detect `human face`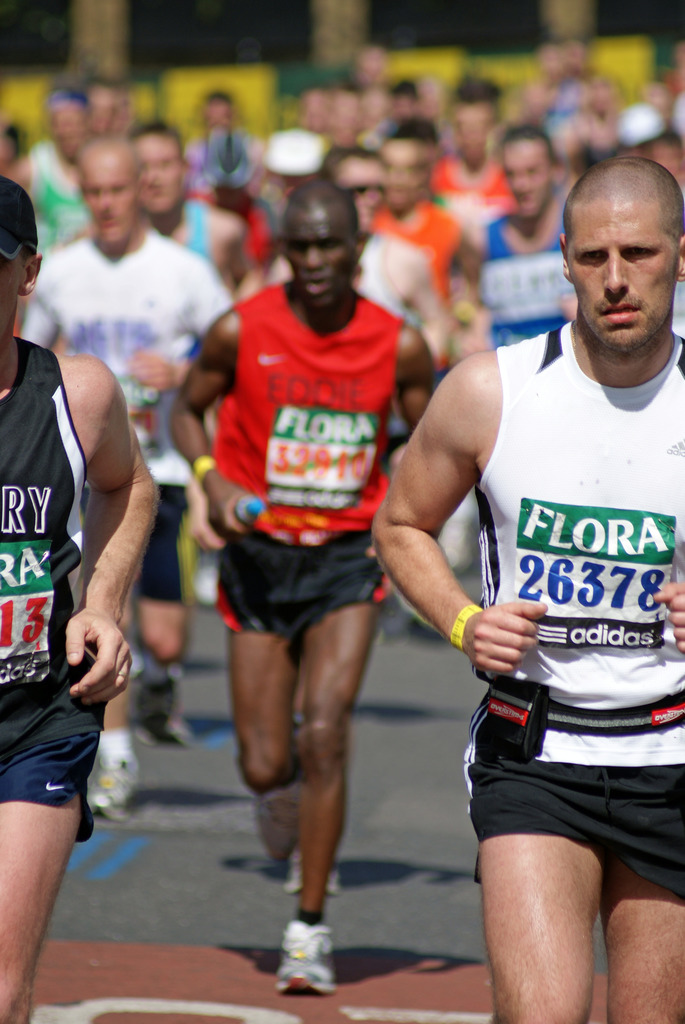
339/159/386/236
